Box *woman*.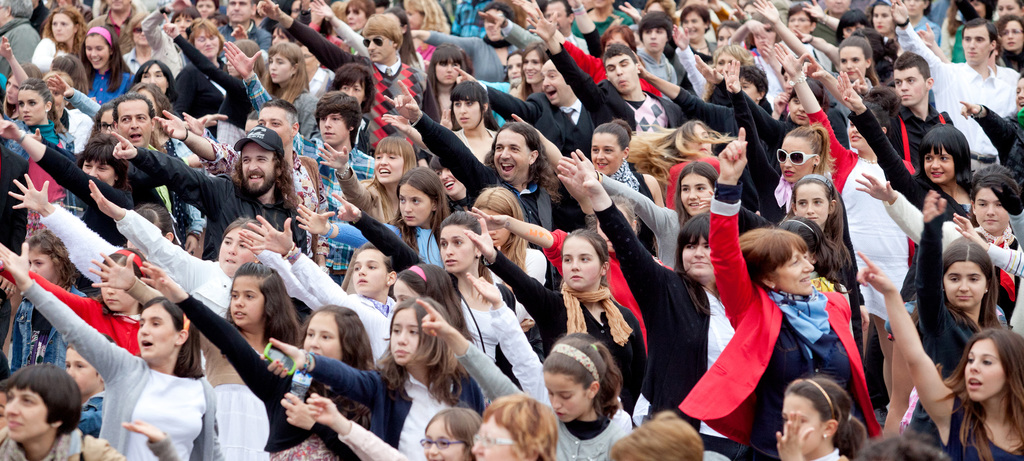
bbox=[676, 121, 883, 460].
